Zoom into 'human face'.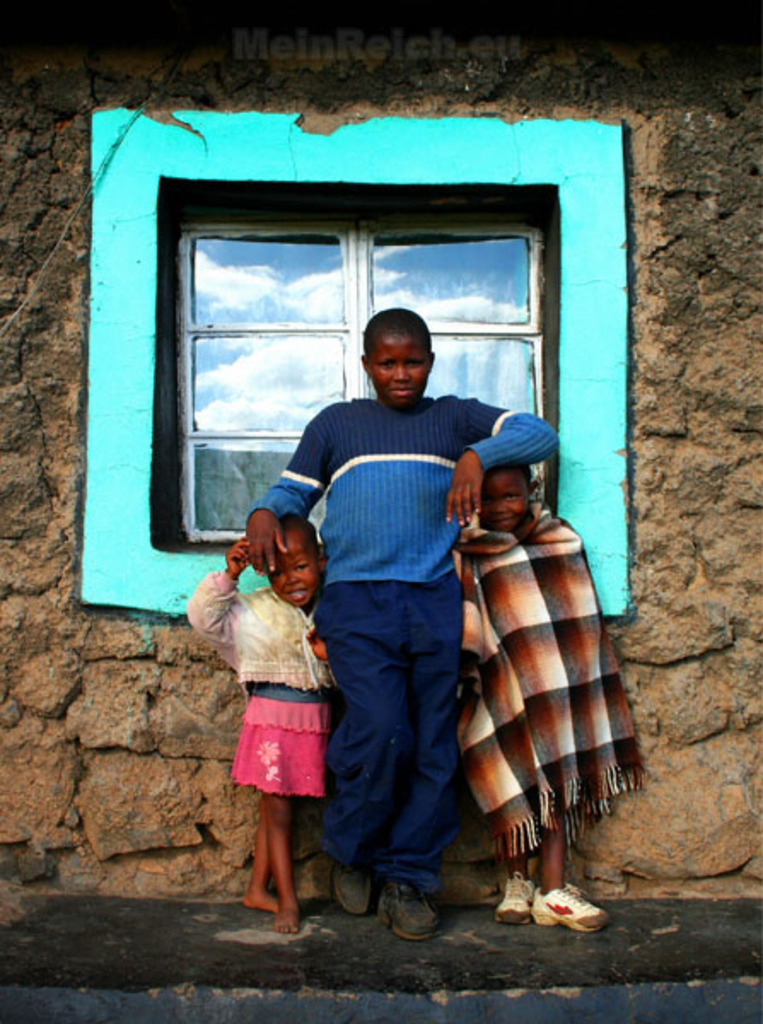
Zoom target: 265, 521, 321, 609.
